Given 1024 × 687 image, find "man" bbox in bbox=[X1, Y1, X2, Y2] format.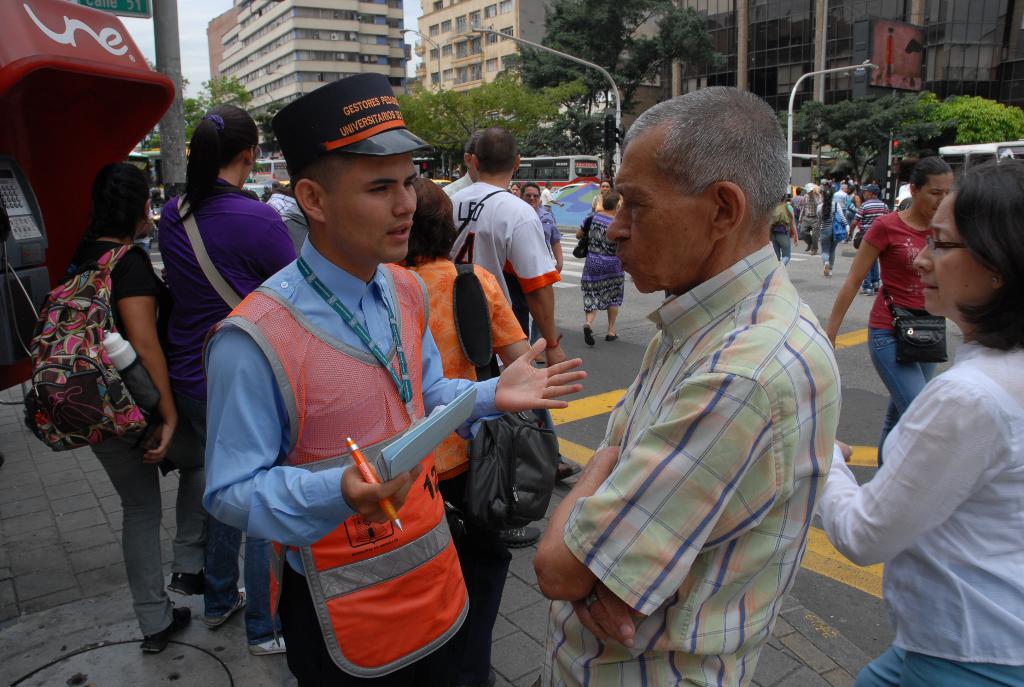
bbox=[540, 81, 860, 686].
